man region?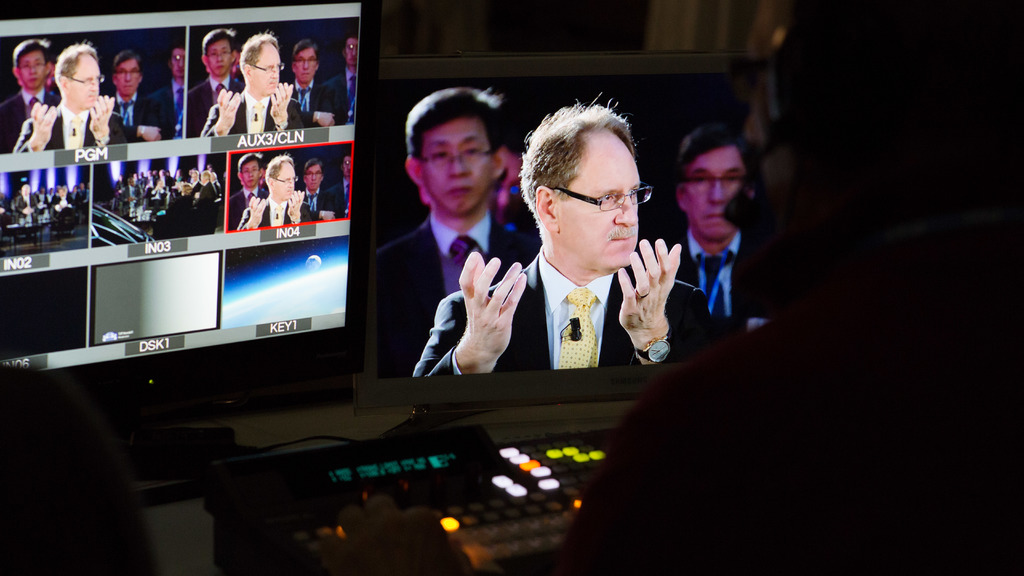
<bbox>444, 118, 708, 394</bbox>
